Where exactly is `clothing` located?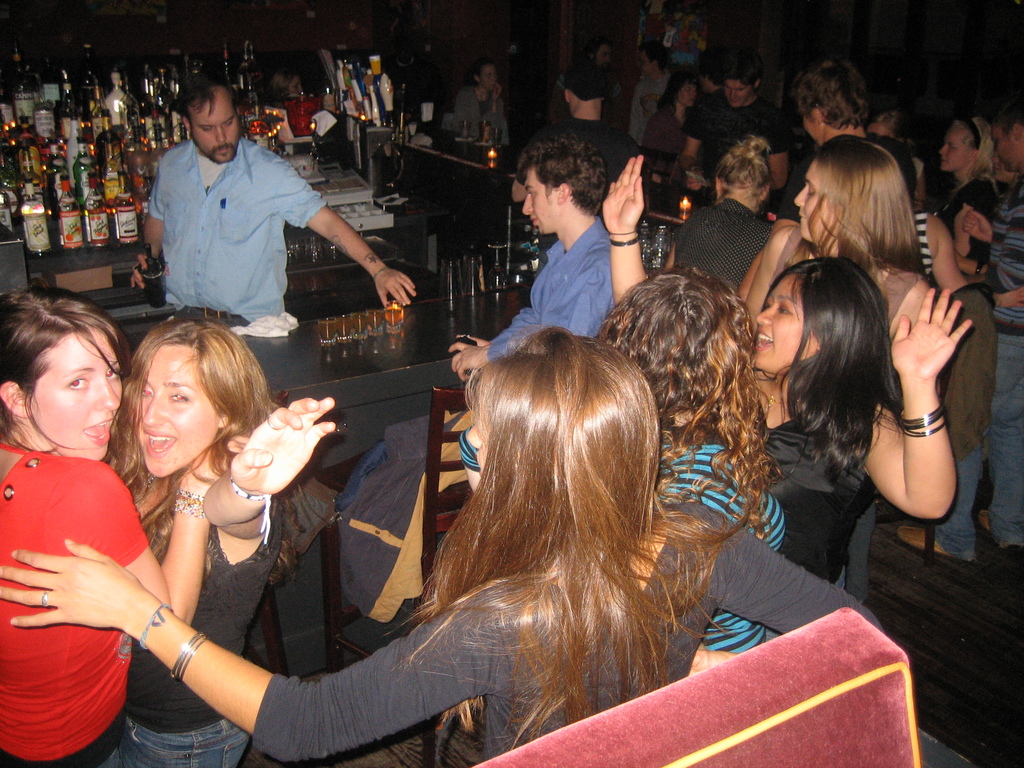
Its bounding box is bbox(927, 172, 986, 223).
